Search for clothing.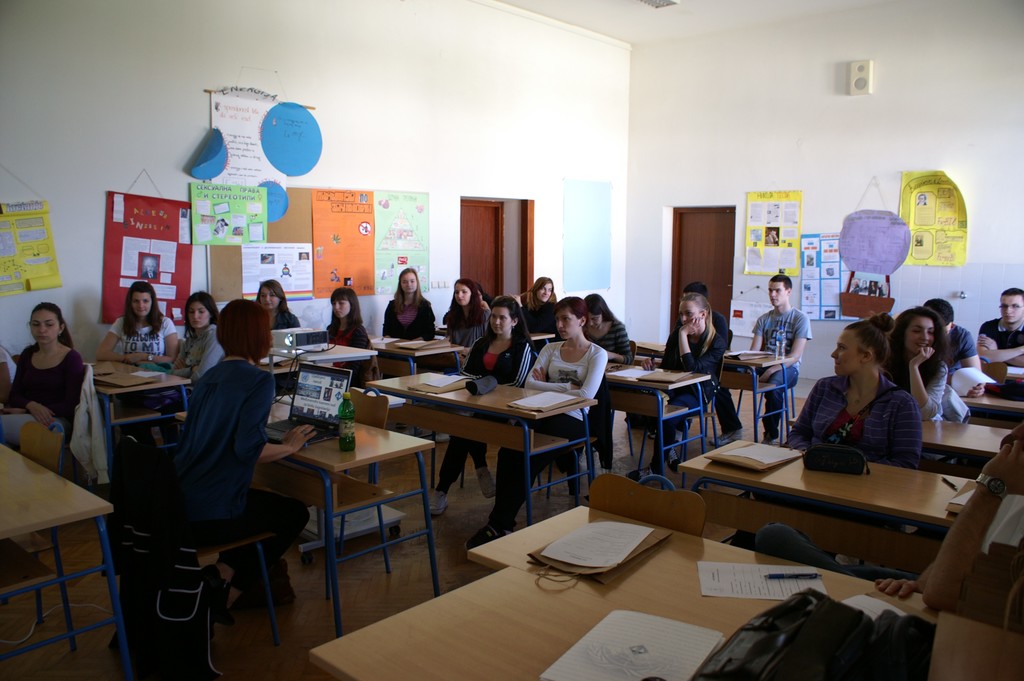
Found at bbox=(948, 321, 979, 377).
